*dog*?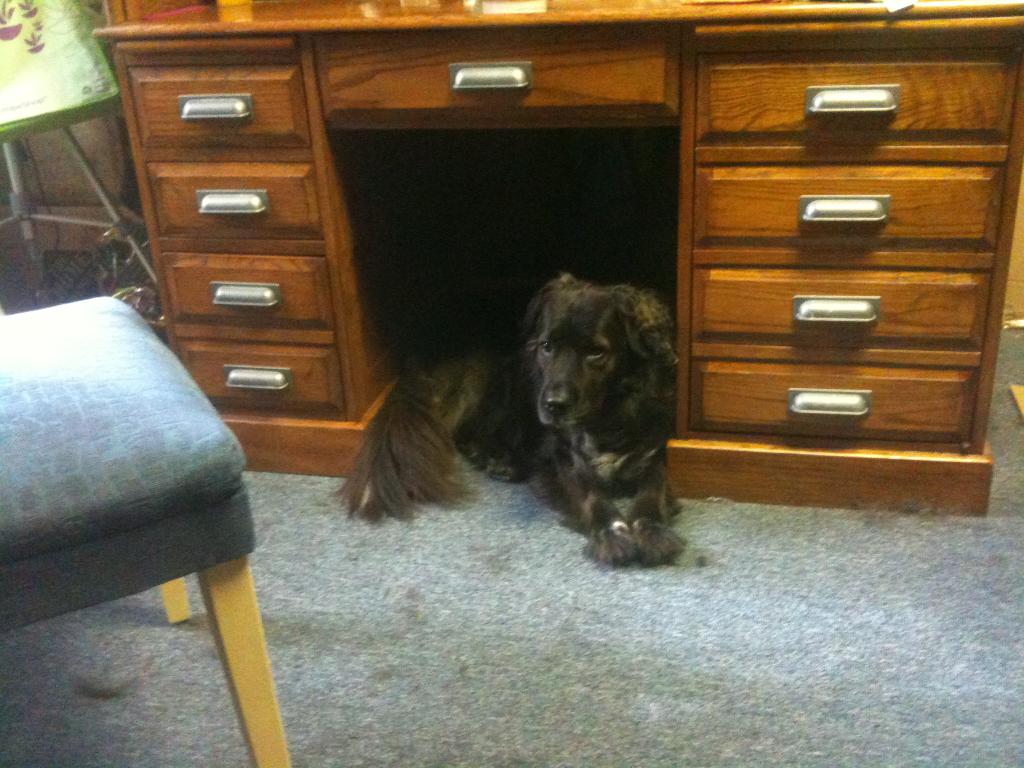
[x1=330, y1=271, x2=684, y2=565]
